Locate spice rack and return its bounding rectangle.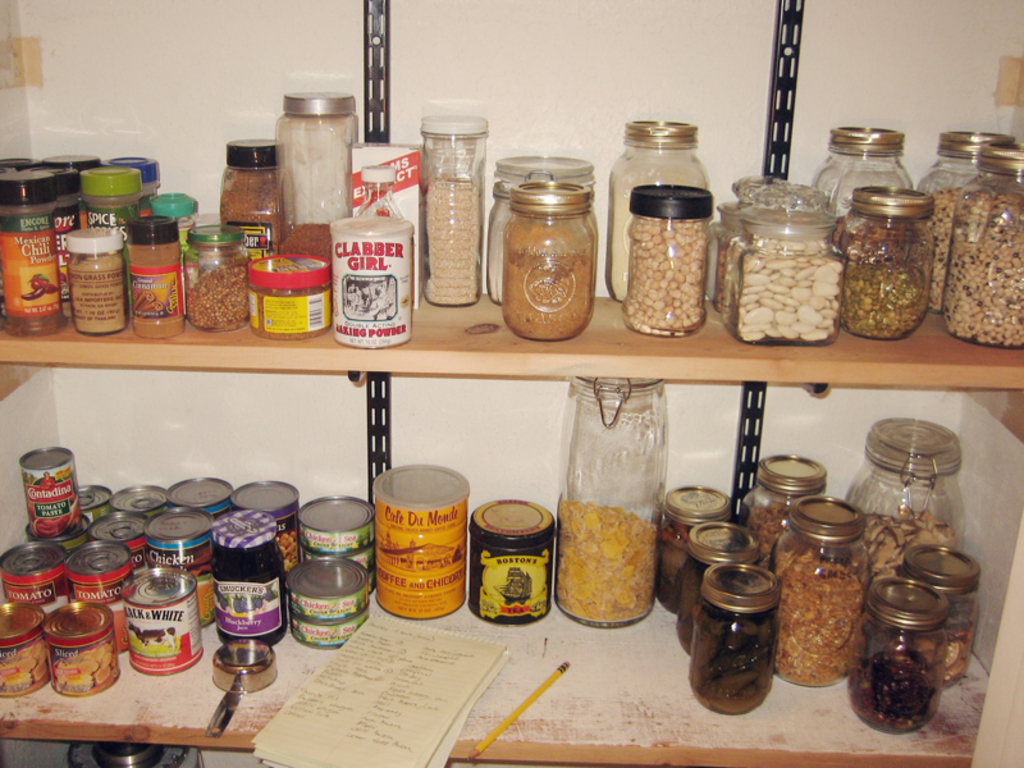
0 344 1023 767.
